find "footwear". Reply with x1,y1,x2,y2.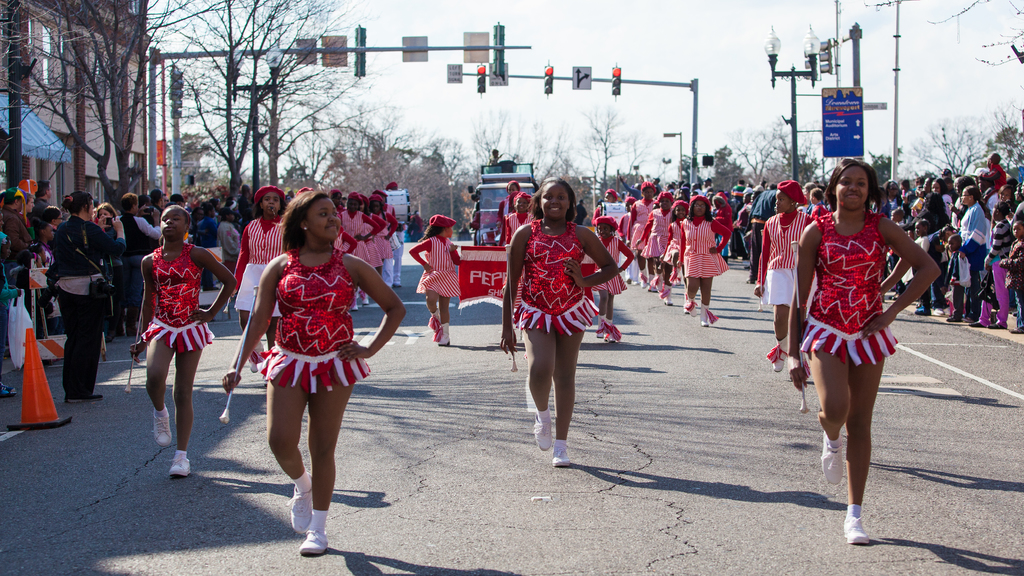
822,432,847,486.
